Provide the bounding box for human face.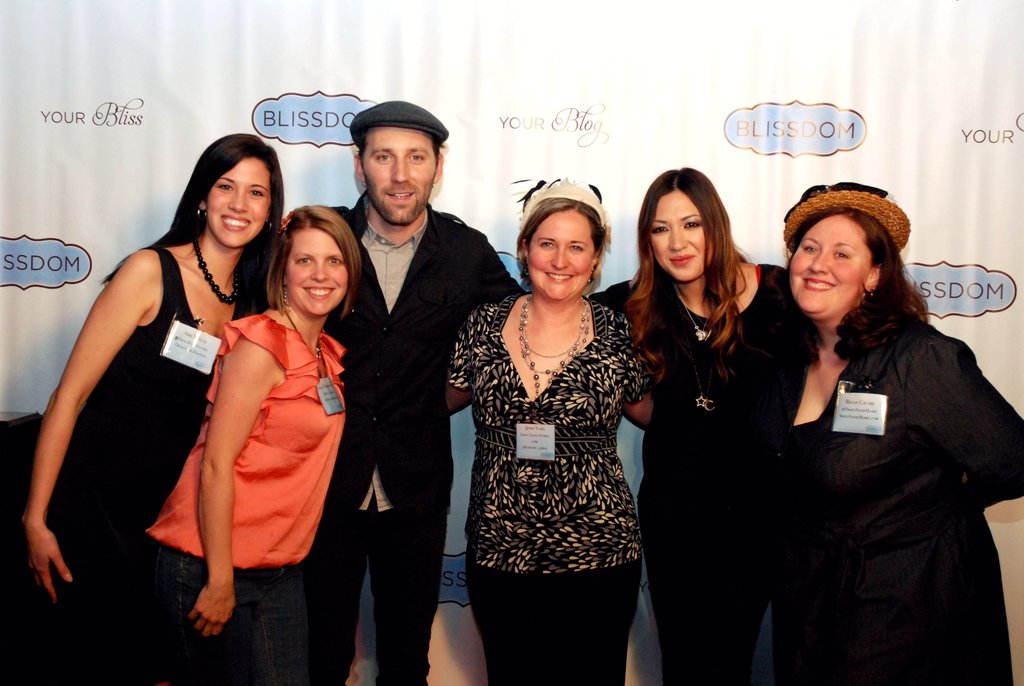
Rect(529, 210, 595, 303).
